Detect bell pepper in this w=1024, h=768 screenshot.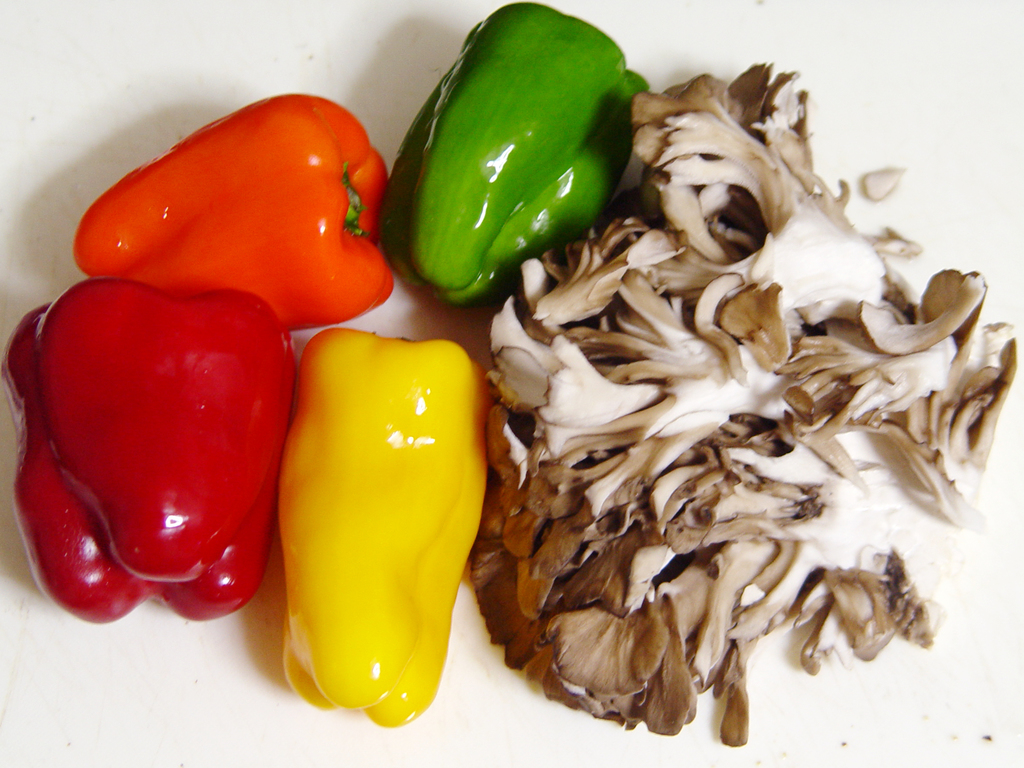
Detection: <bbox>281, 330, 492, 728</bbox>.
